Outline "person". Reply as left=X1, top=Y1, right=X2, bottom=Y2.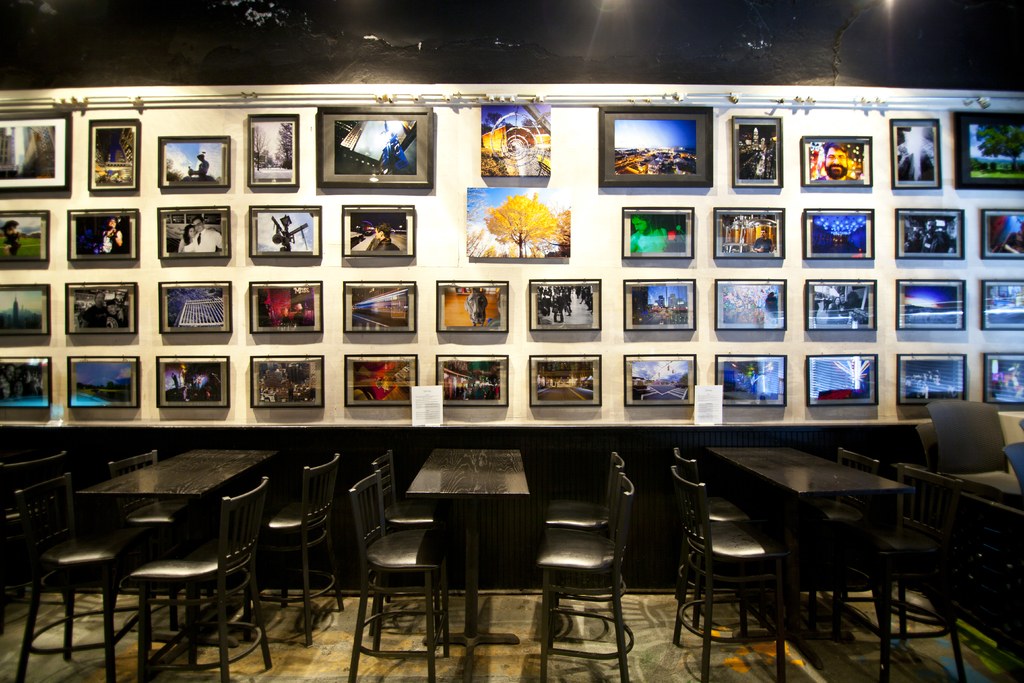
left=624, top=211, right=665, bottom=258.
